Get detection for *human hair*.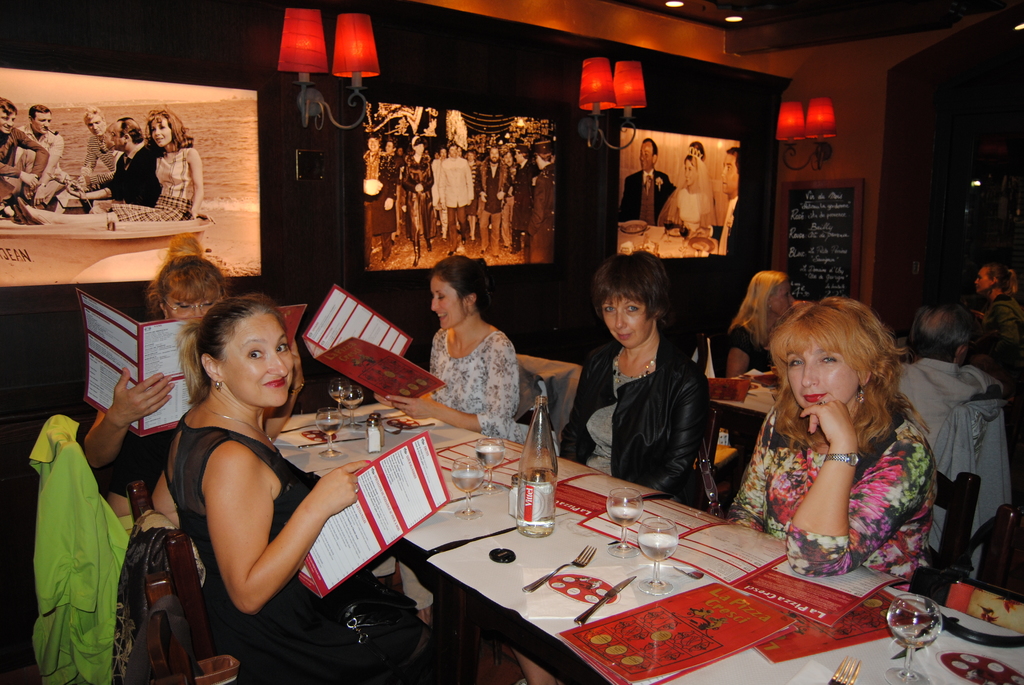
Detection: BBox(175, 292, 306, 402).
